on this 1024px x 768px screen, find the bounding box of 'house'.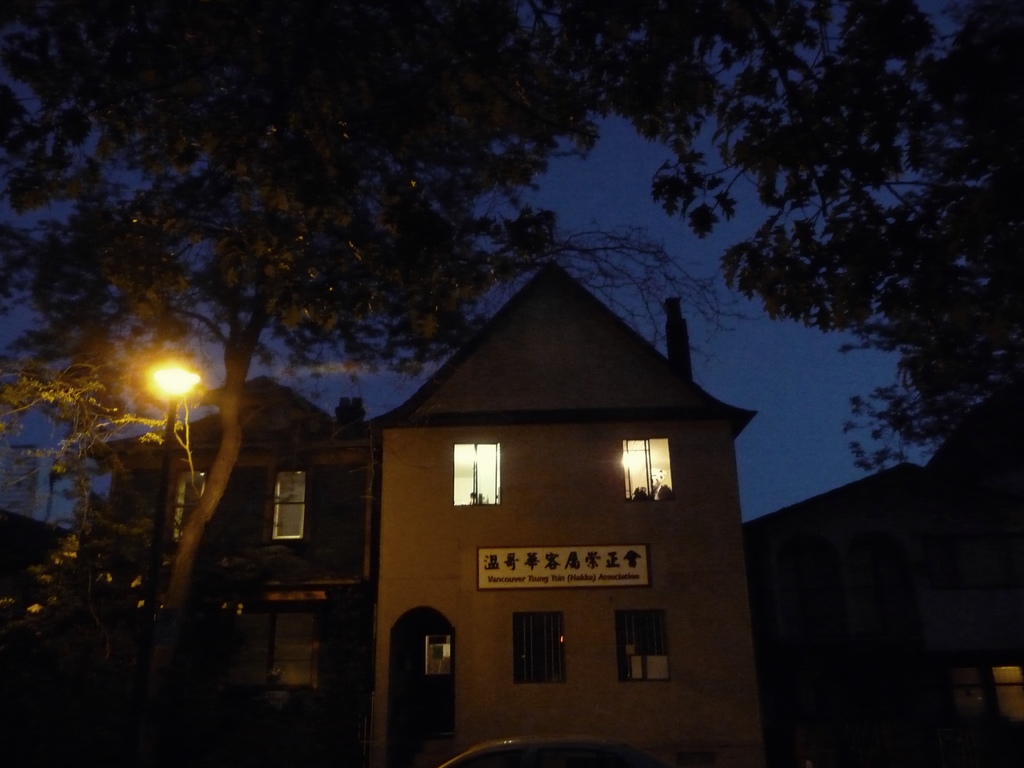
Bounding box: x1=75 y1=368 x2=376 y2=767.
